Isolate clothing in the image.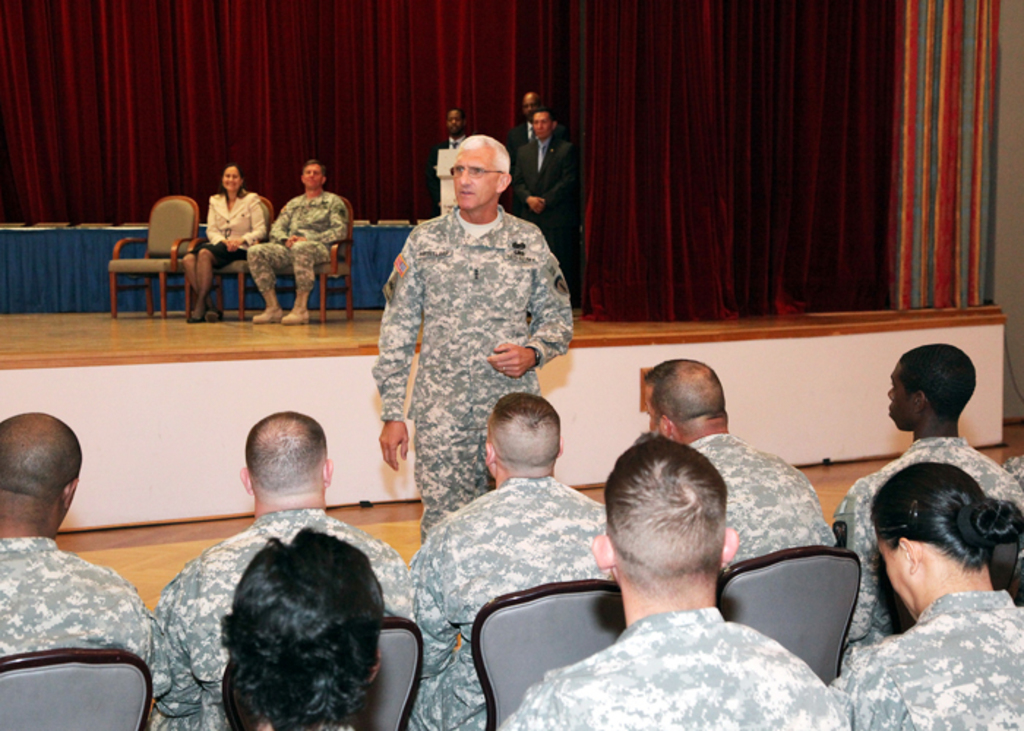
Isolated region: 497:602:850:730.
